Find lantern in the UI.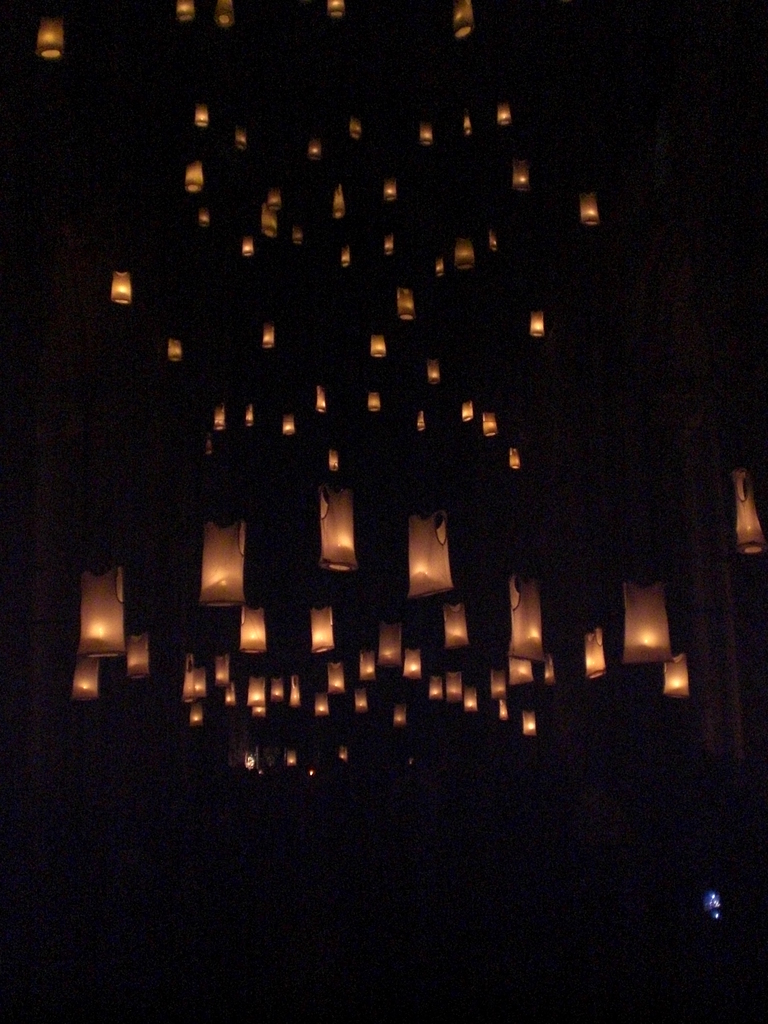
UI element at 265, 325, 275, 344.
